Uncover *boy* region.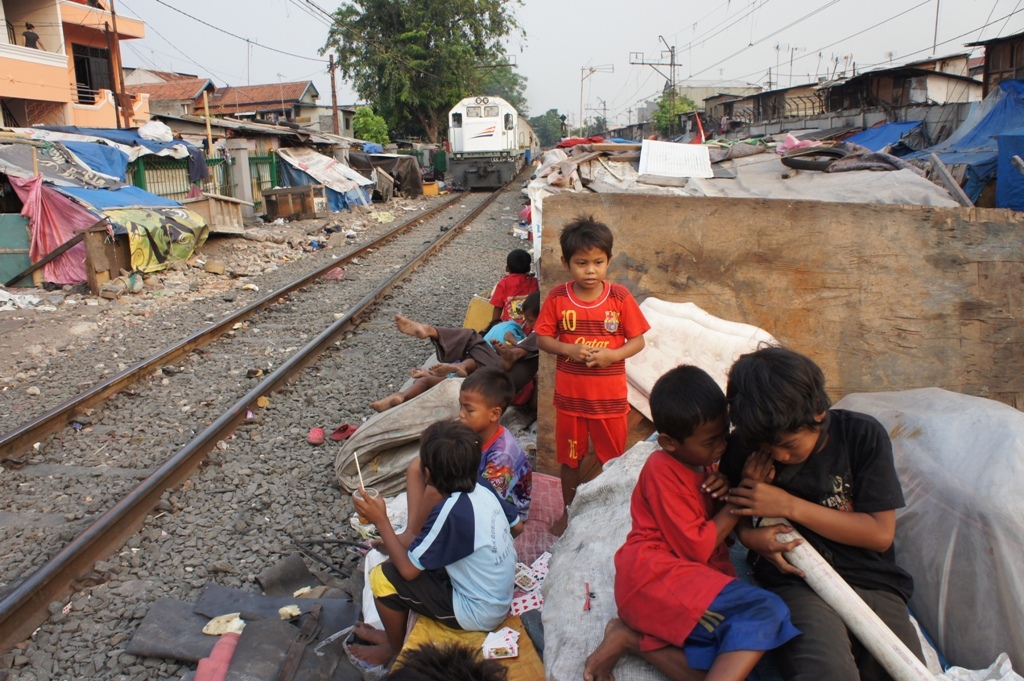
Uncovered: detection(368, 367, 533, 558).
